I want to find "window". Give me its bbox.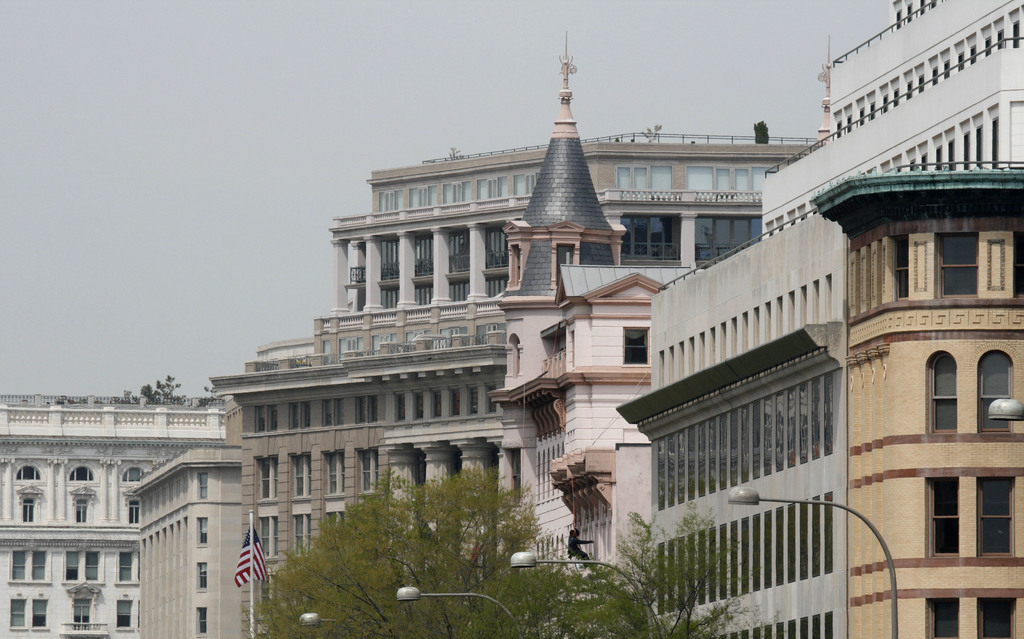
[left=6, top=597, right=52, bottom=630].
